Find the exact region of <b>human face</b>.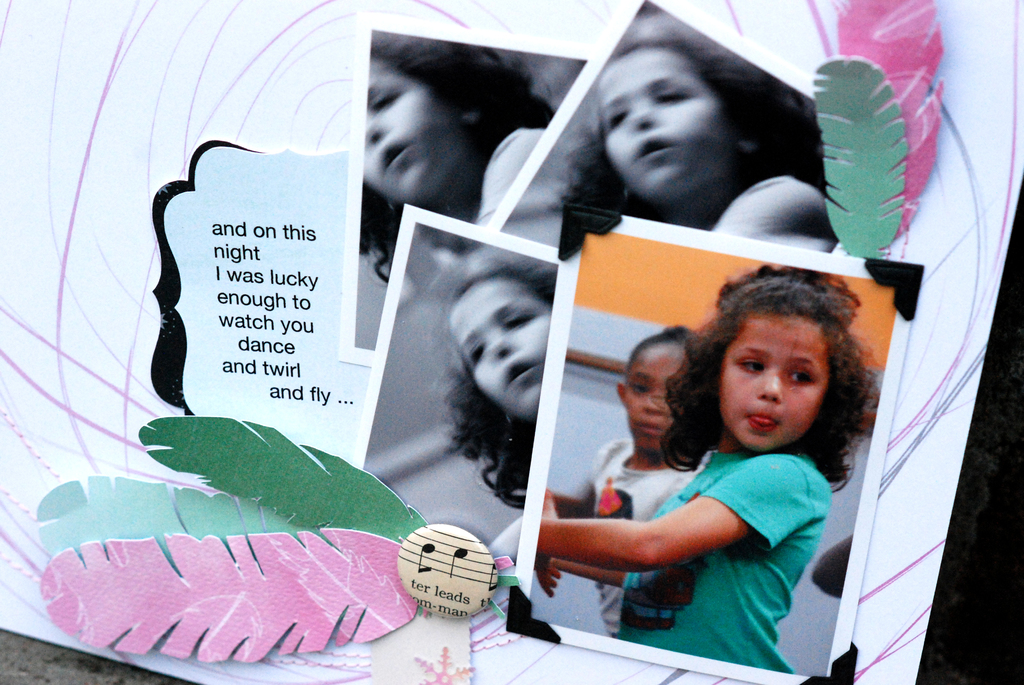
Exact region: Rect(594, 49, 721, 205).
